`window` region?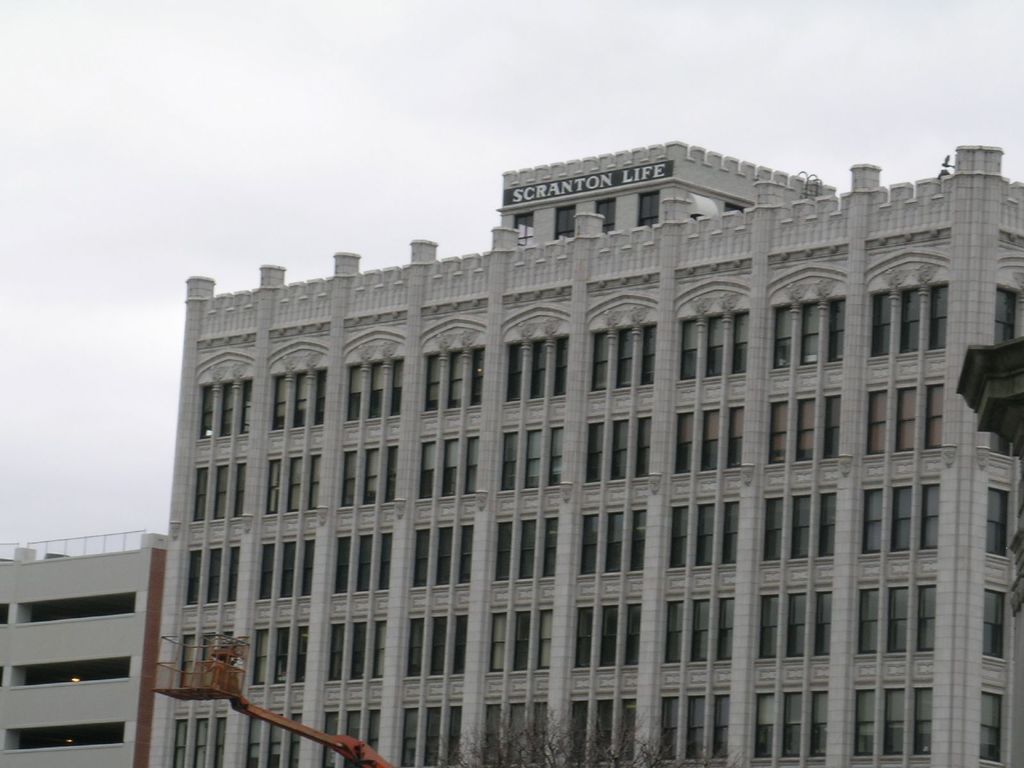
pyautogui.locateOnScreen(253, 620, 308, 694)
